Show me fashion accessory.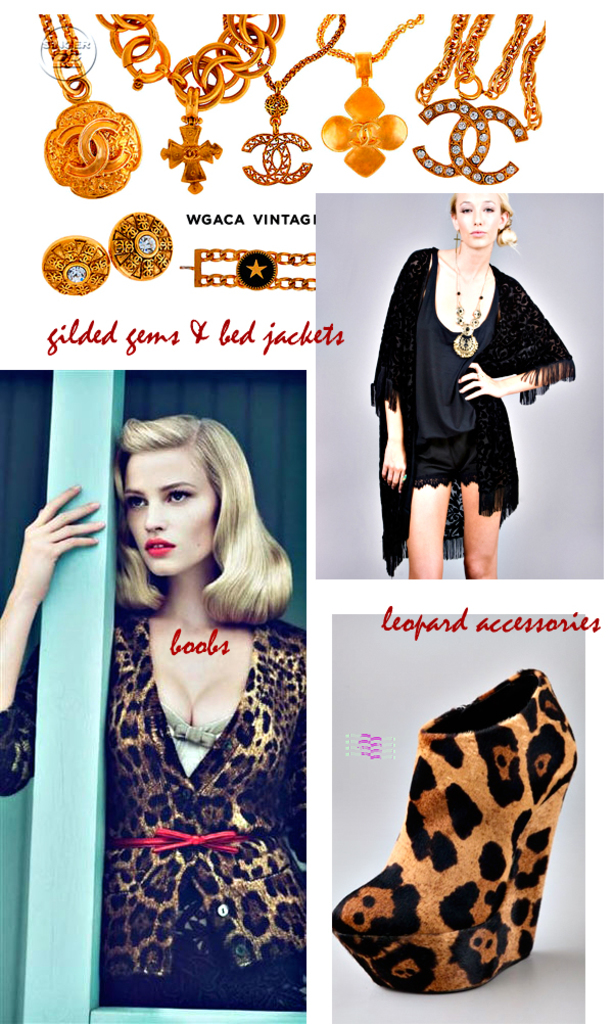
fashion accessory is here: 411:11:548:185.
